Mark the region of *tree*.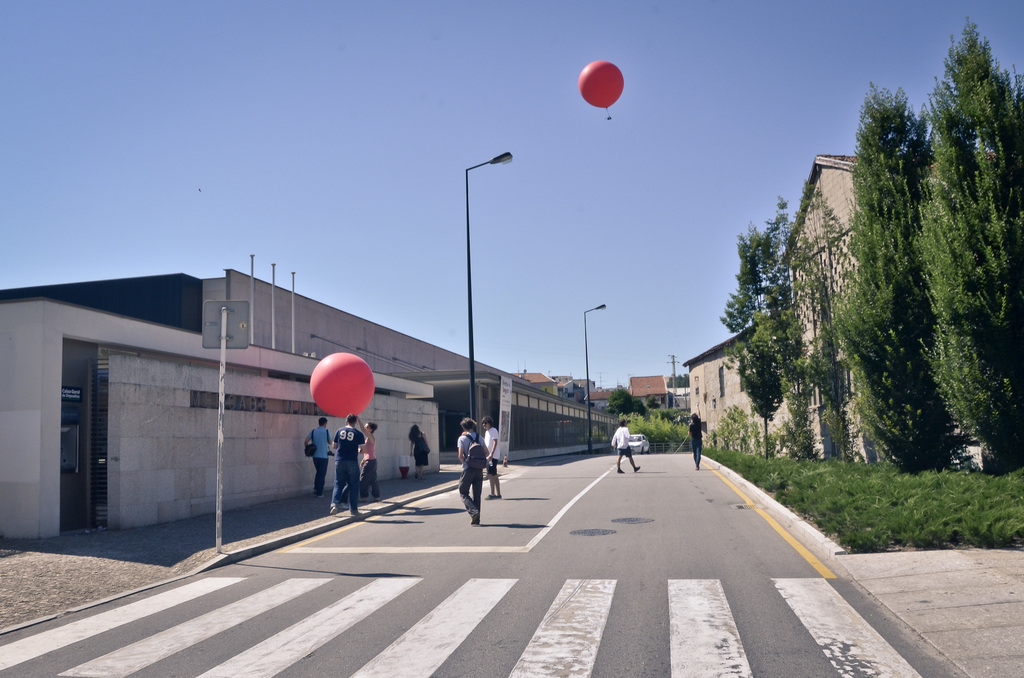
Region: 640/387/660/412.
